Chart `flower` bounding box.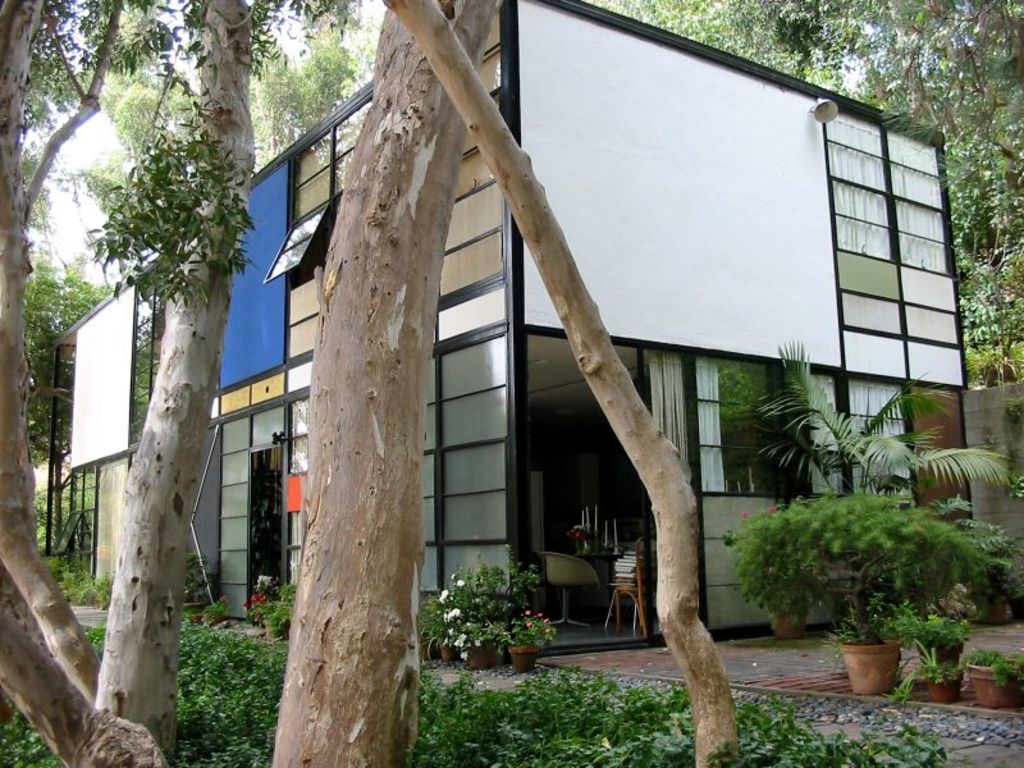
Charted: left=435, top=588, right=445, bottom=605.
